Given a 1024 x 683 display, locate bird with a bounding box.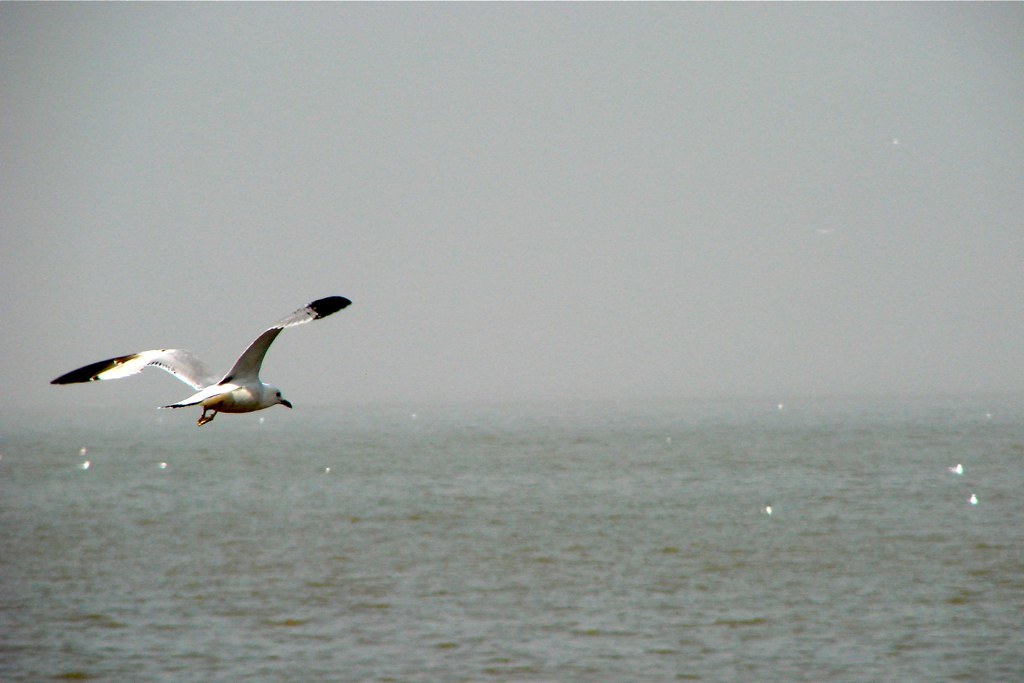
Located: detection(956, 462, 968, 477).
